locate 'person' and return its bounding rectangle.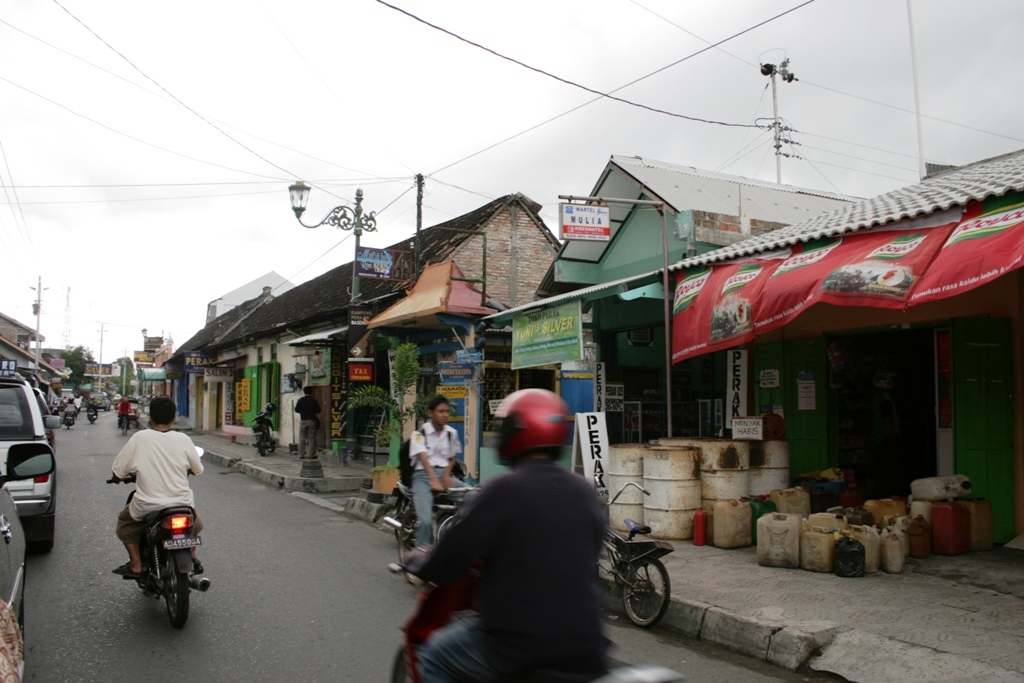
region(119, 397, 132, 437).
